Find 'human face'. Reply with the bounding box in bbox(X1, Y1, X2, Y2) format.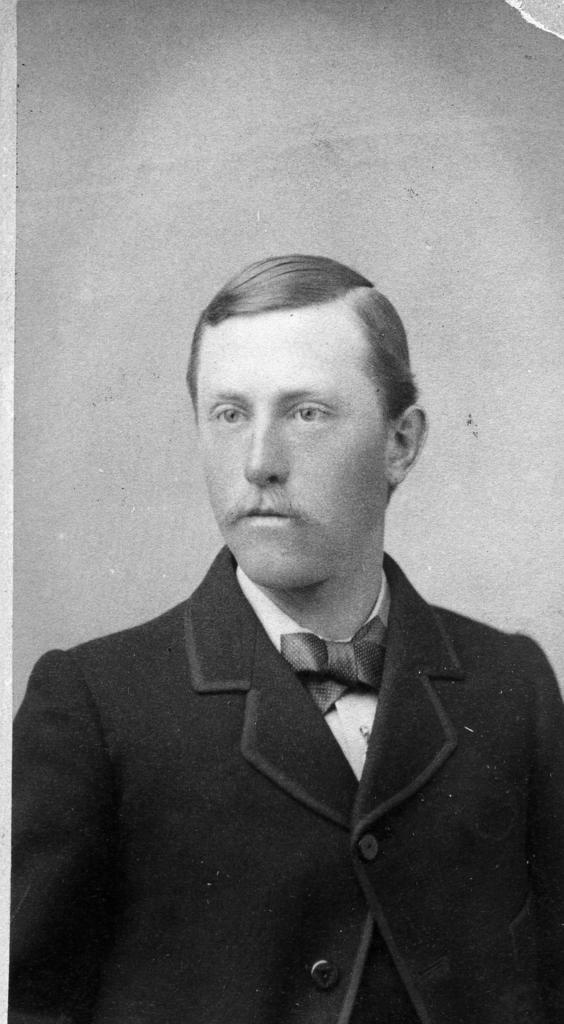
bbox(191, 319, 389, 596).
